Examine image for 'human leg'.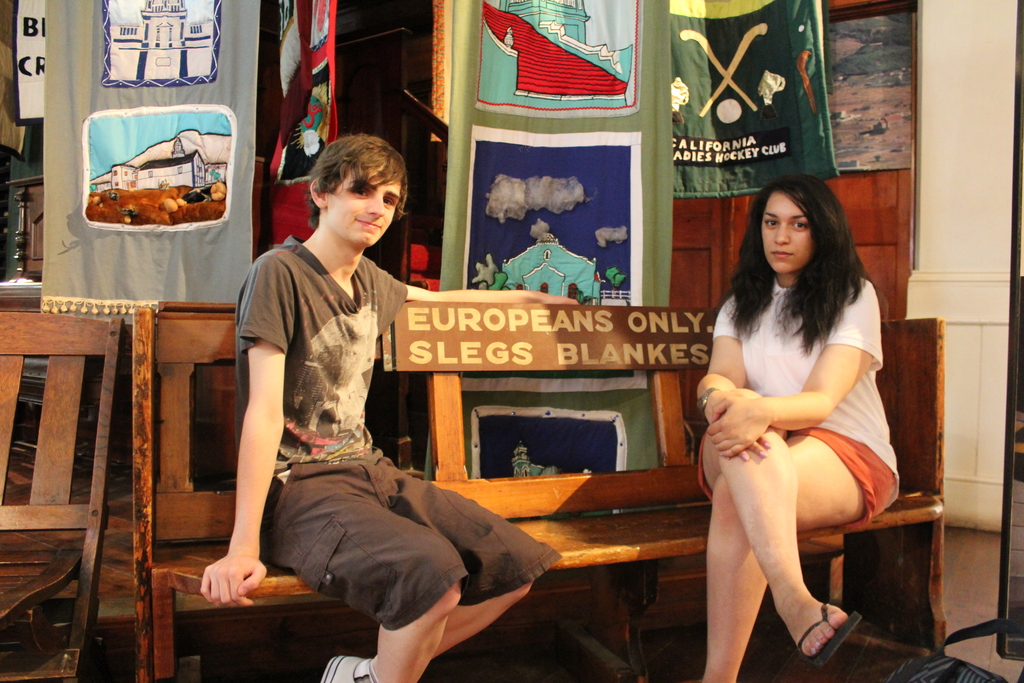
Examination result: box=[262, 458, 459, 682].
